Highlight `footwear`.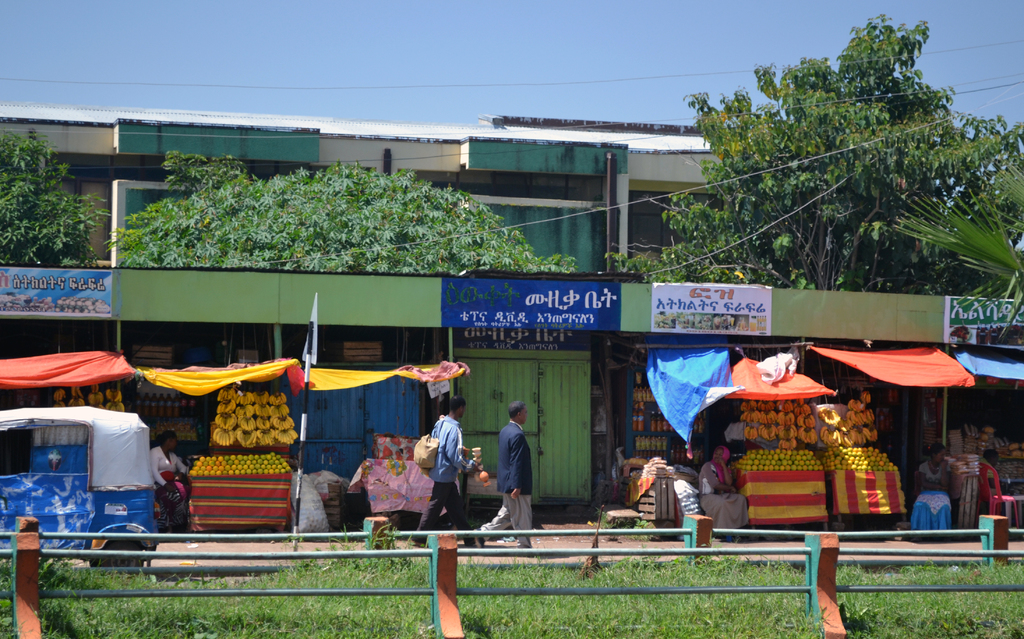
Highlighted region: box=[406, 540, 426, 552].
